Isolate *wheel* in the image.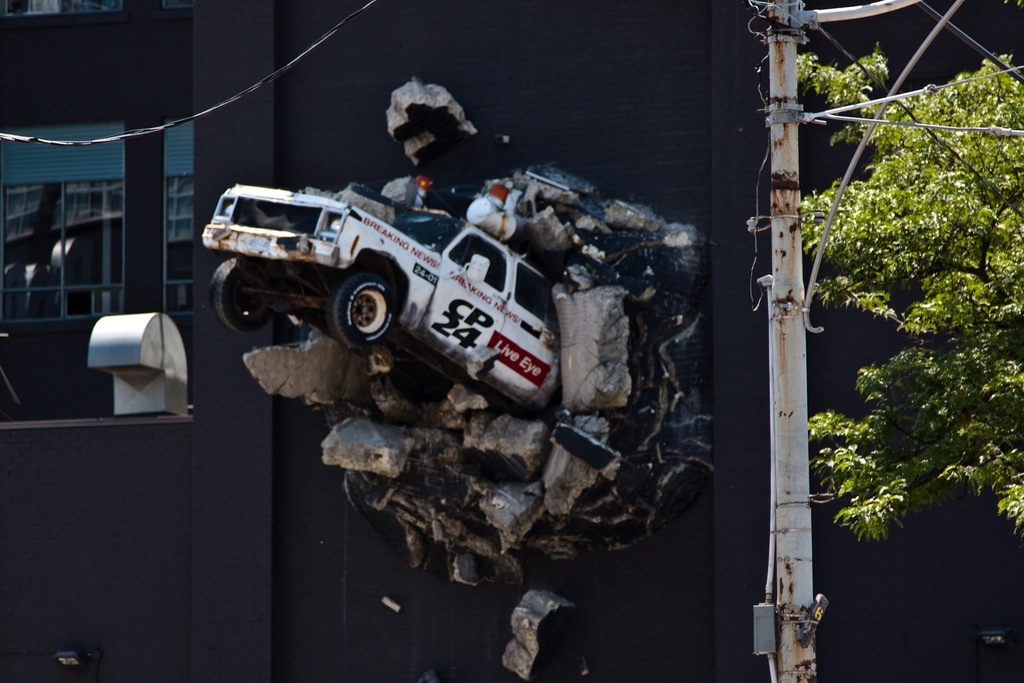
Isolated region: 320, 259, 394, 351.
